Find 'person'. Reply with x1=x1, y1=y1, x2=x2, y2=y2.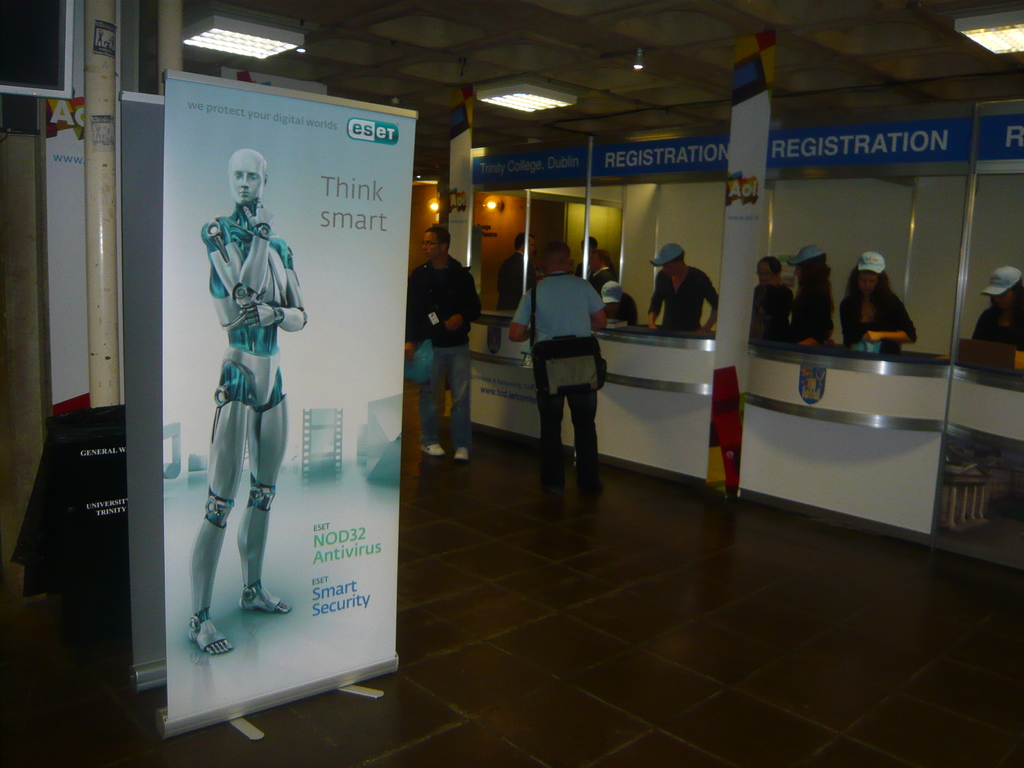
x1=650, y1=244, x2=717, y2=328.
